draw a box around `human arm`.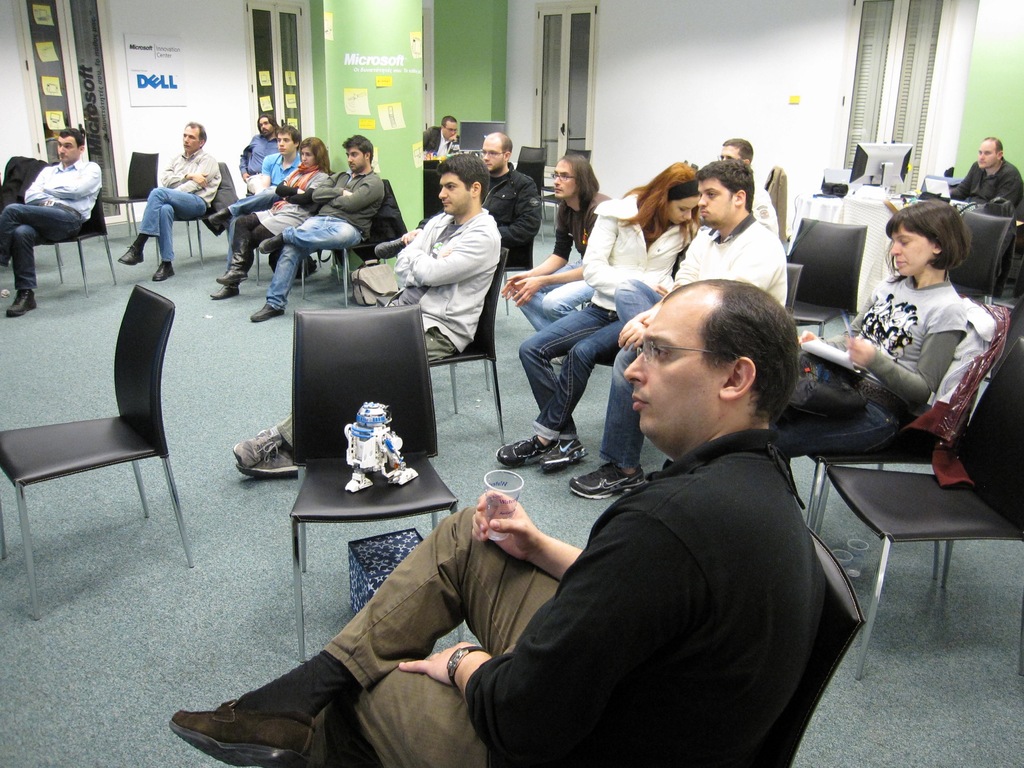
left=579, top=199, right=664, bottom=300.
